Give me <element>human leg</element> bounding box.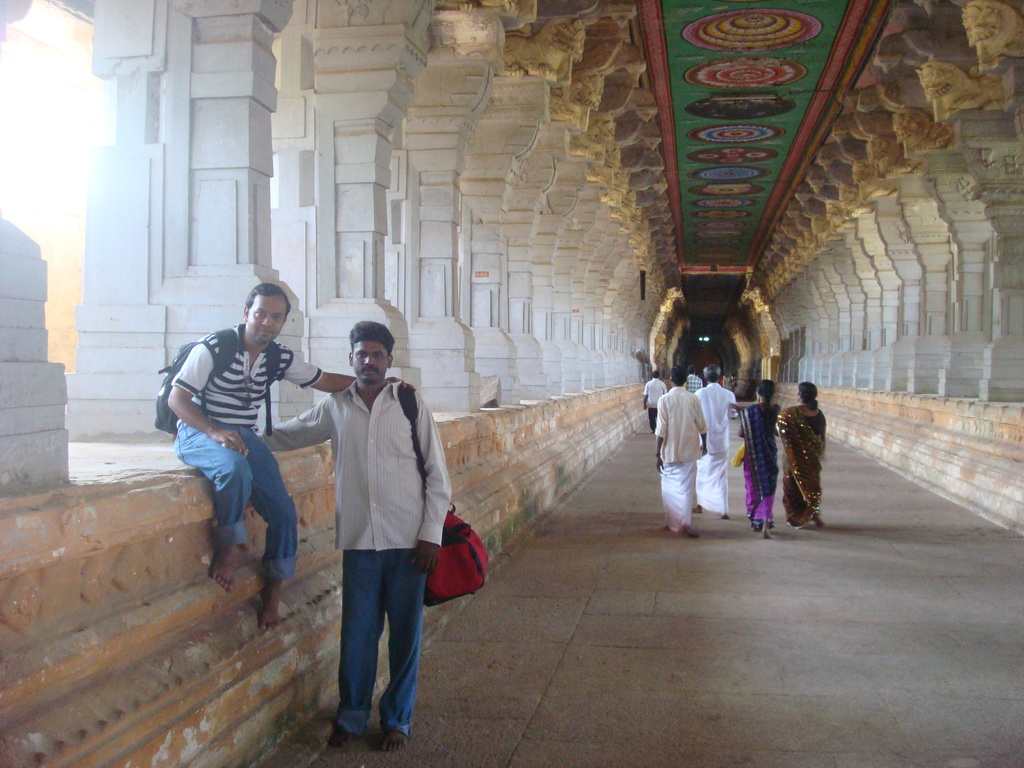
select_region(254, 430, 296, 637).
